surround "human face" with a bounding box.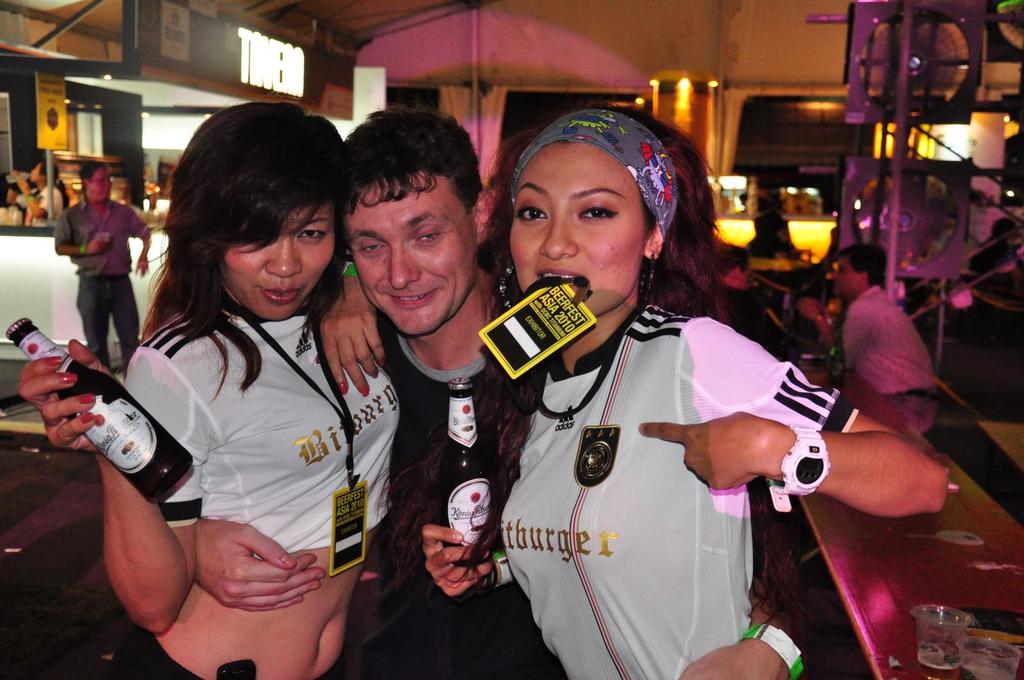
bbox=[505, 141, 640, 316].
